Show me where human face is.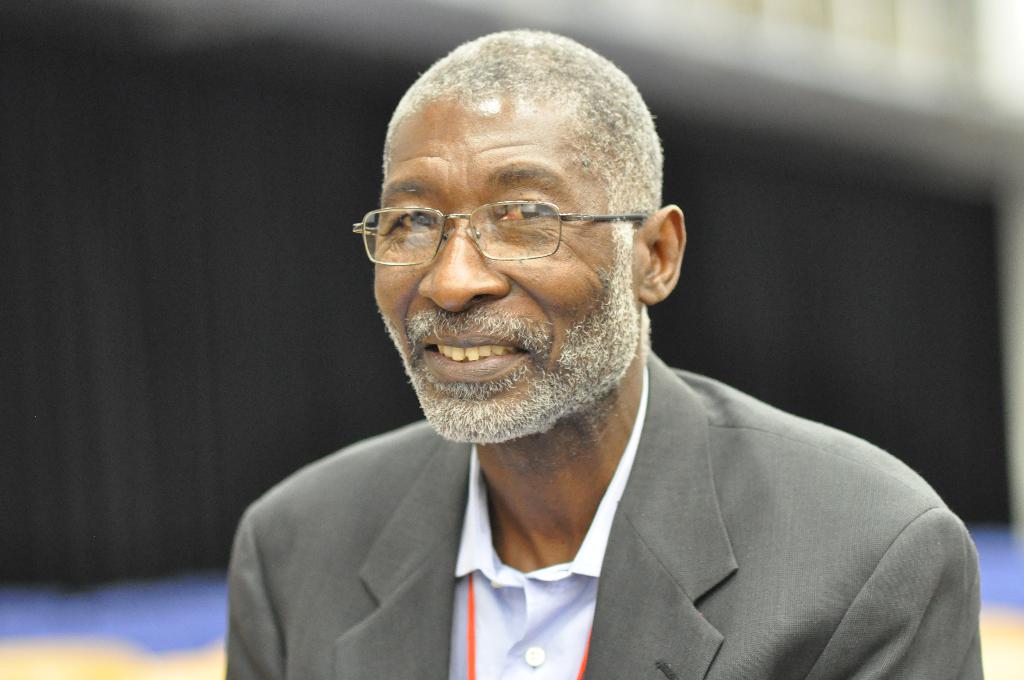
human face is at <region>376, 106, 636, 442</region>.
